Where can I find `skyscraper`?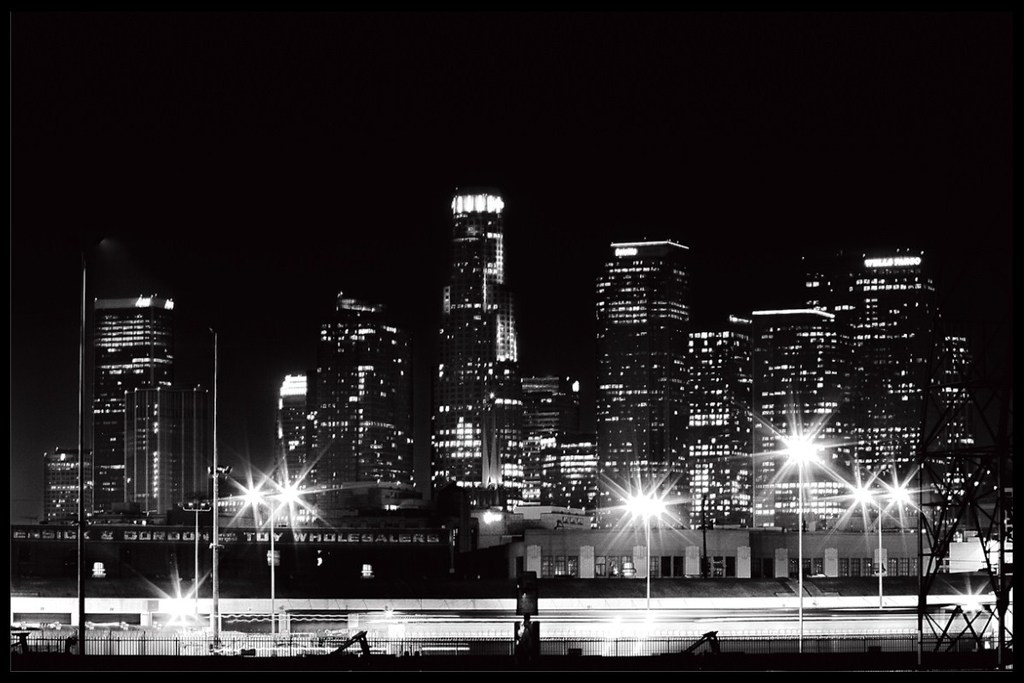
You can find it at Rect(297, 287, 413, 516).
